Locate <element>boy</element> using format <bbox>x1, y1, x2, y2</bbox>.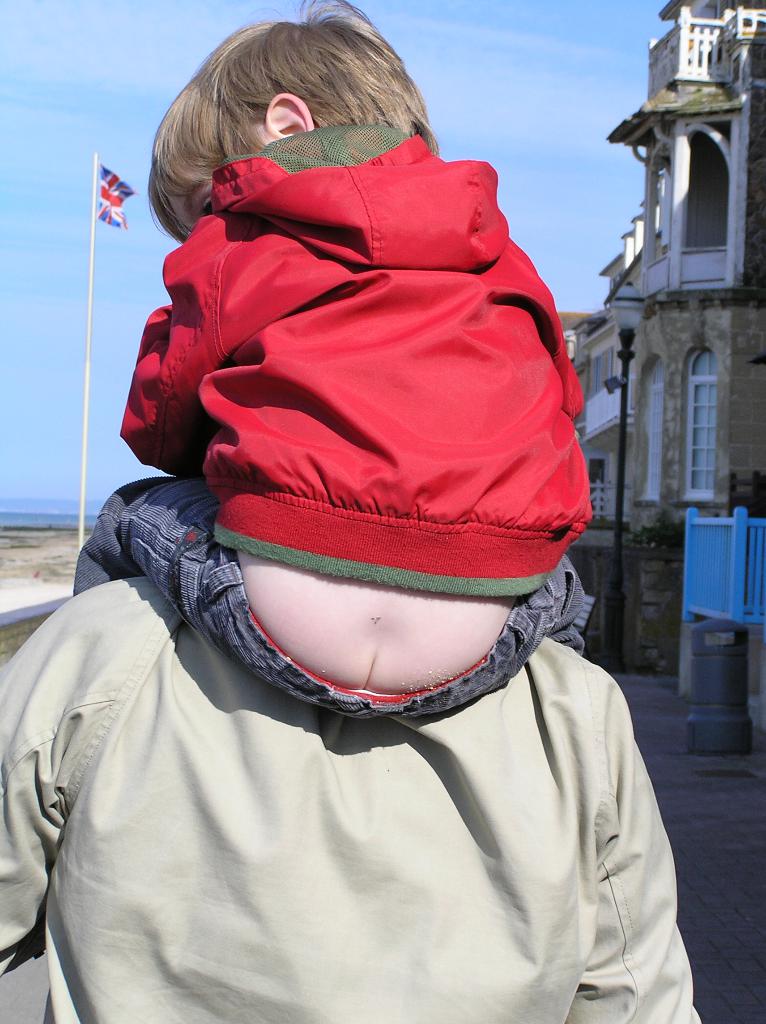
<bbox>136, 53, 611, 792</bbox>.
